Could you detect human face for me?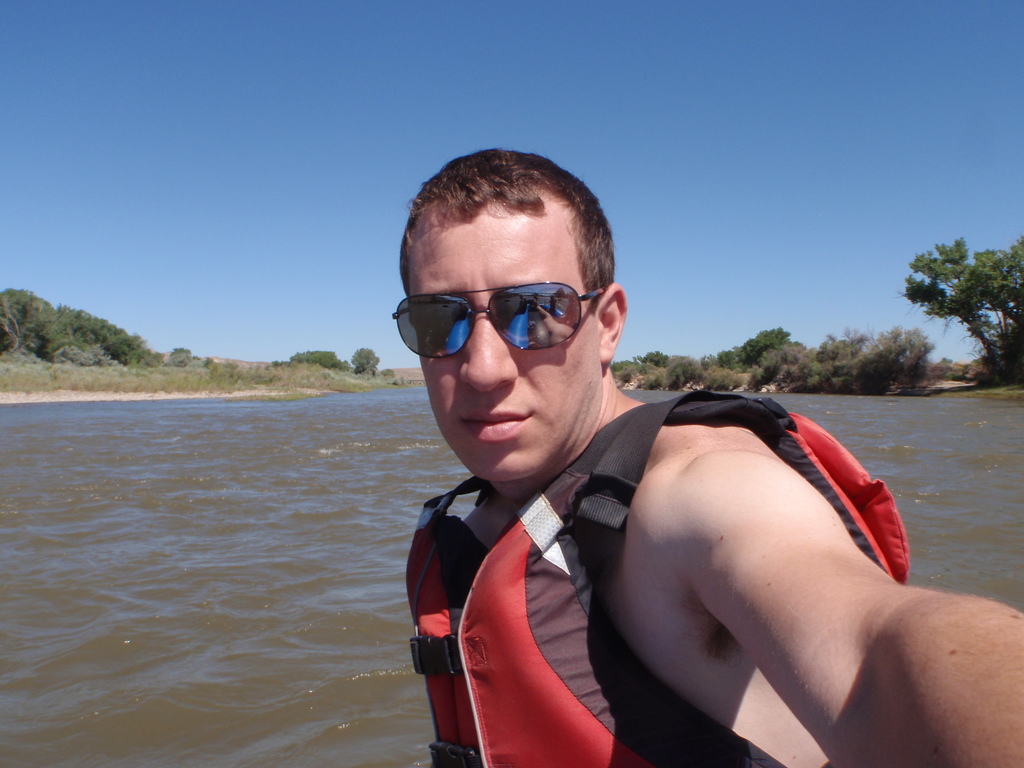
Detection result: 406,200,604,480.
